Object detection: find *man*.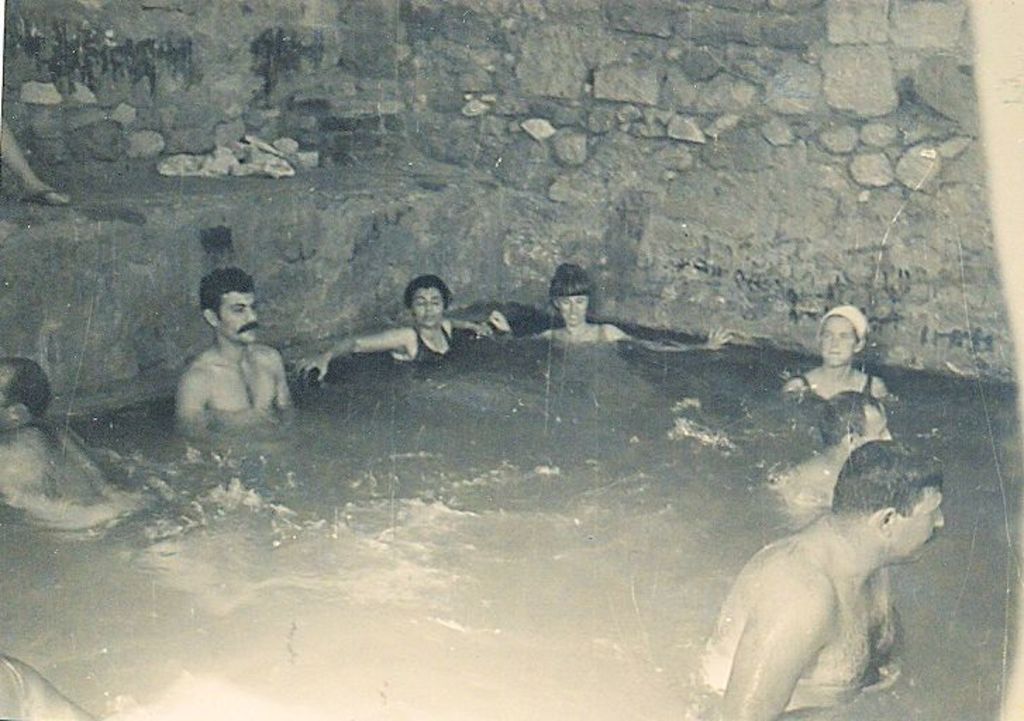
box=[165, 272, 294, 438].
